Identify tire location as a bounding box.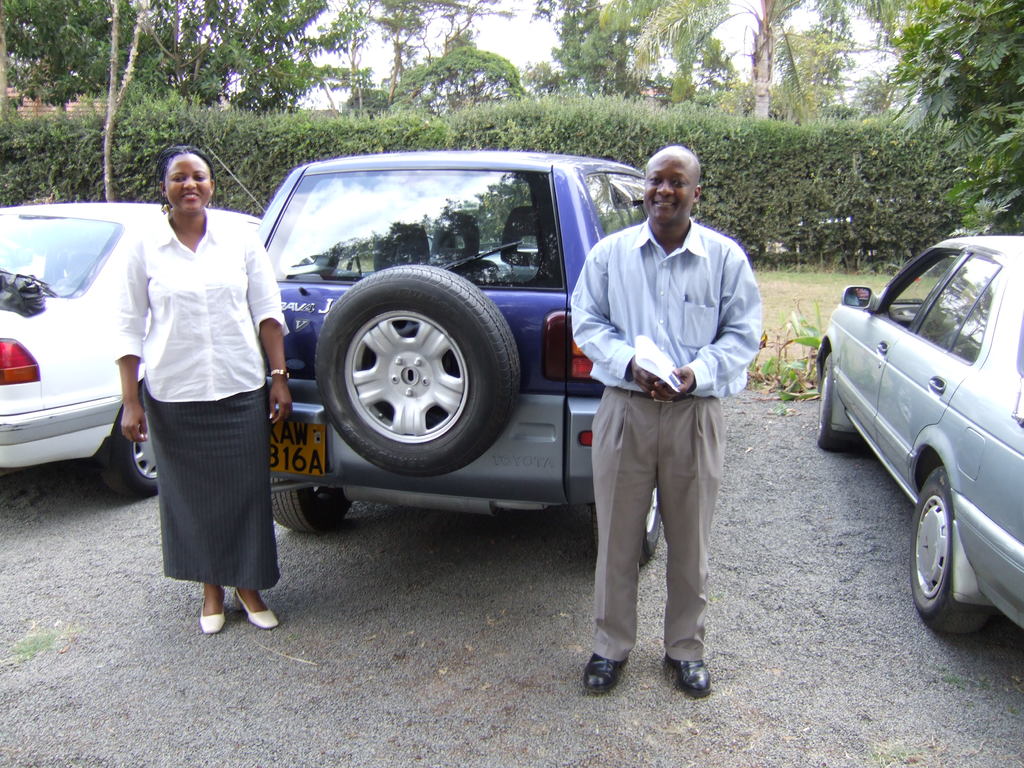
bbox=(304, 266, 520, 494).
